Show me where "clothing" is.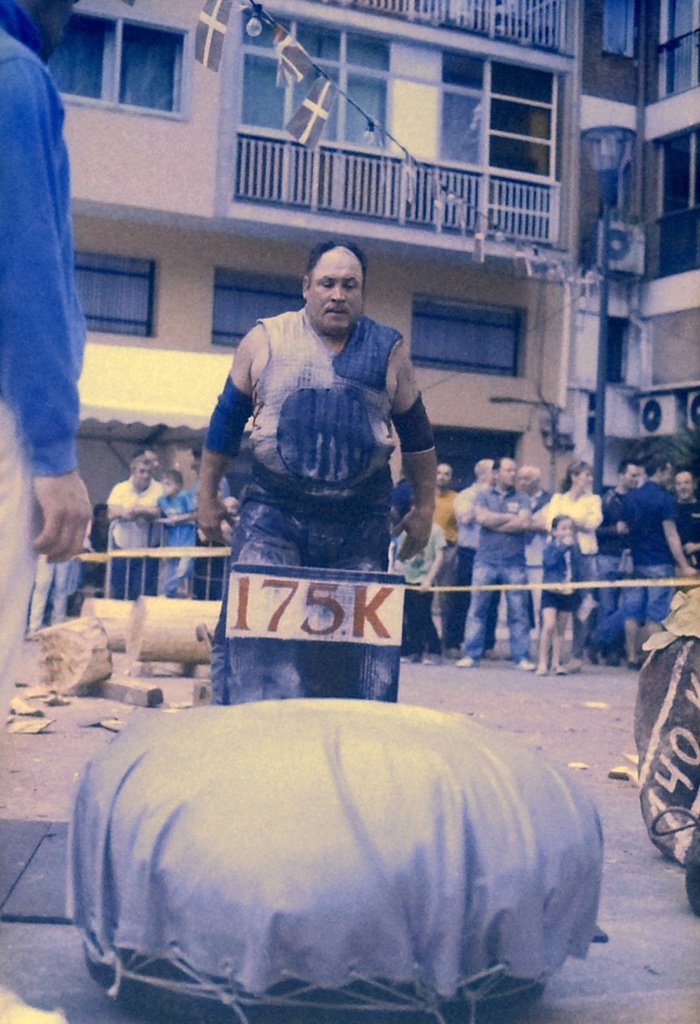
"clothing" is at <region>103, 482, 147, 591</region>.
